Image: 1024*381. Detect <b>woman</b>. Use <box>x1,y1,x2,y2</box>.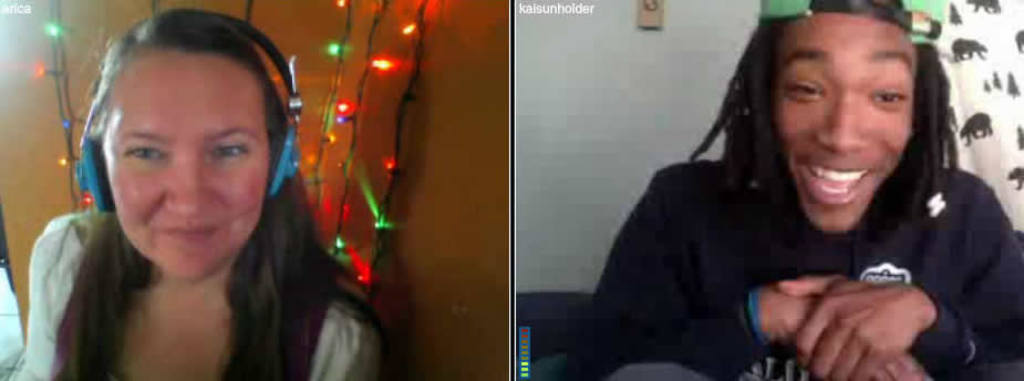
<box>479,17,963,379</box>.
